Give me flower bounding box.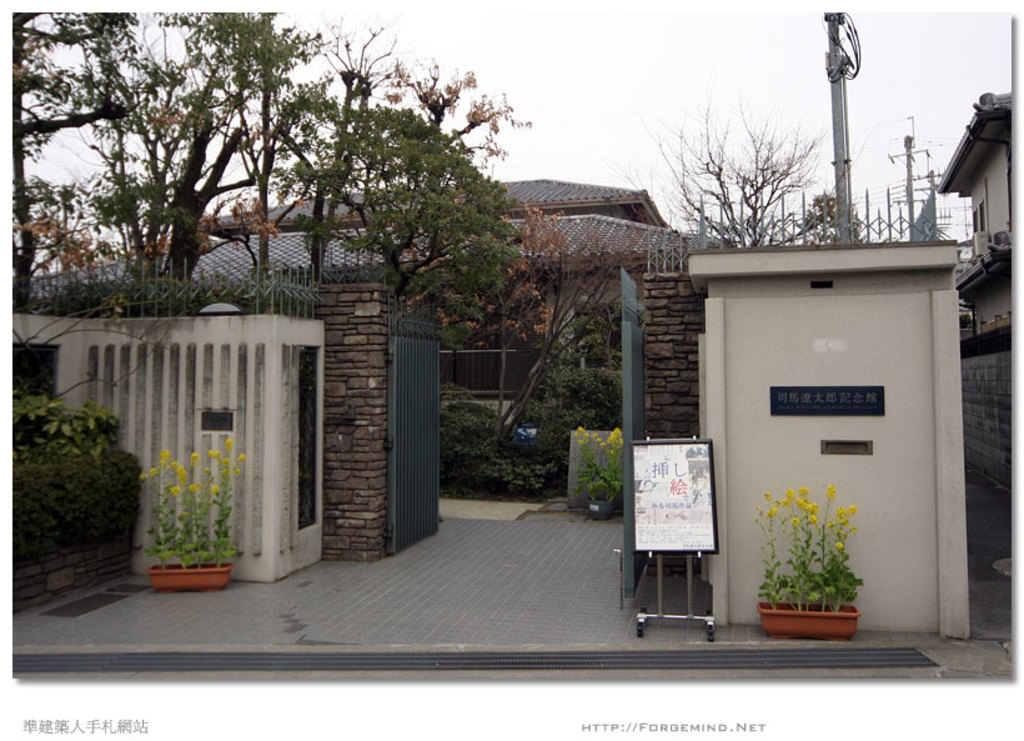
<box>190,451,205,464</box>.
